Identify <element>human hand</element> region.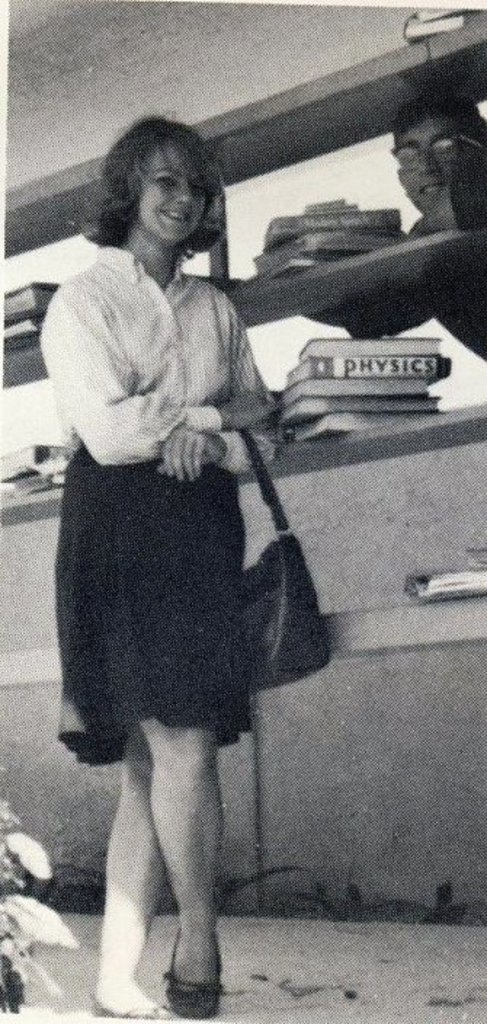
Region: [left=217, top=393, right=282, bottom=435].
